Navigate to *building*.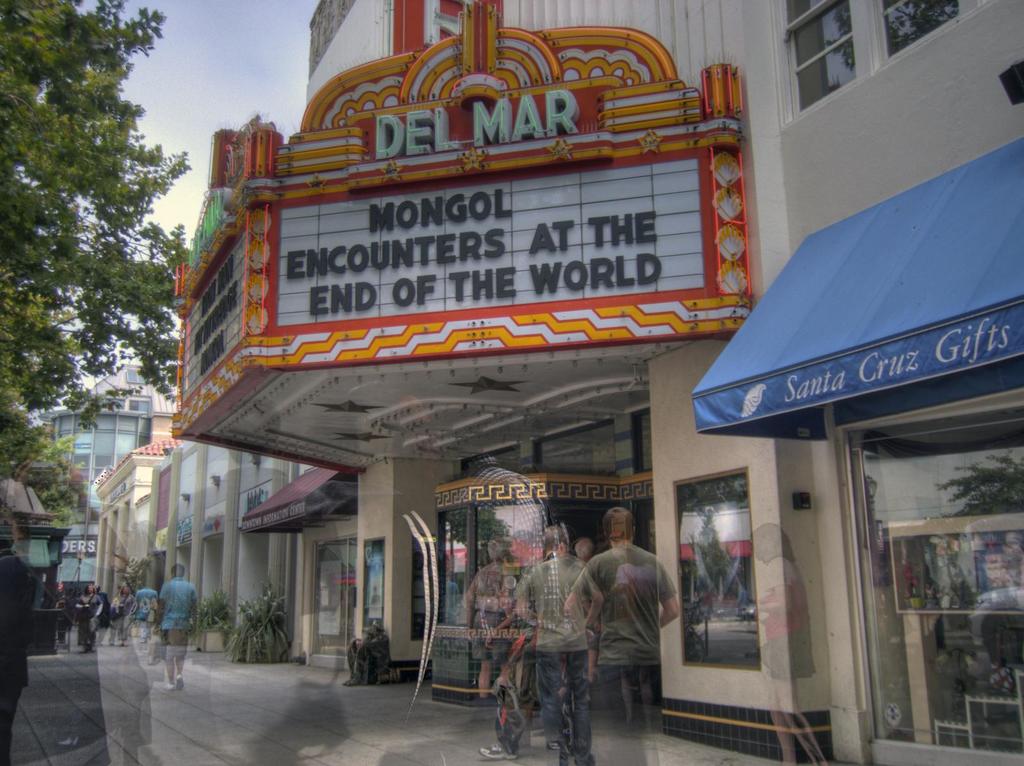
Navigation target: x1=170 y1=0 x2=1023 y2=765.
